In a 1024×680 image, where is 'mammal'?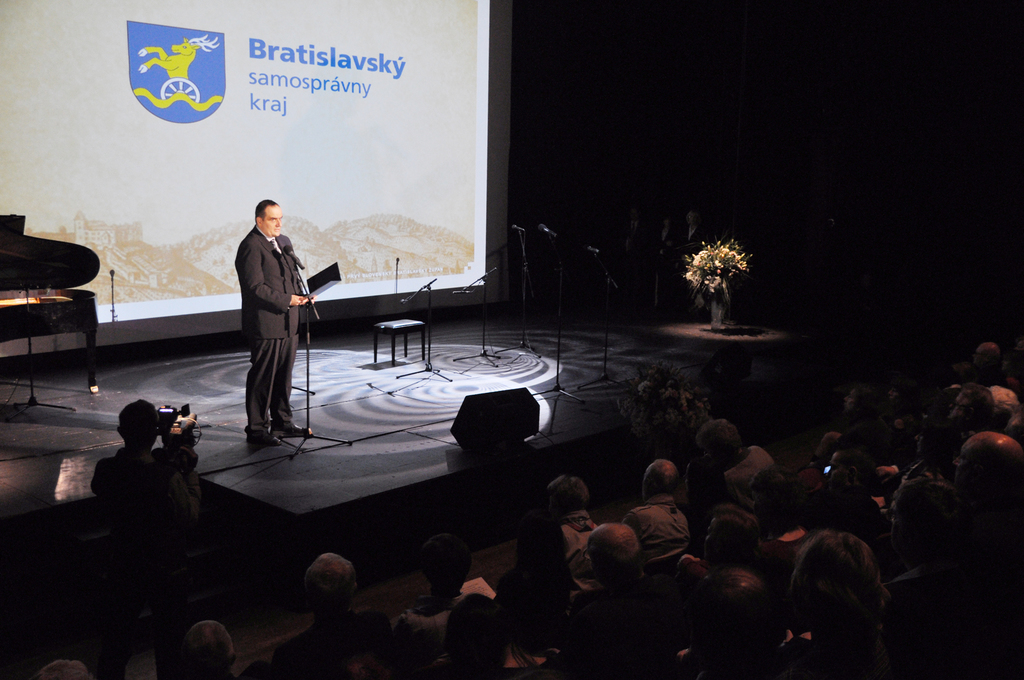
{"x1": 986, "y1": 379, "x2": 1023, "y2": 437}.
